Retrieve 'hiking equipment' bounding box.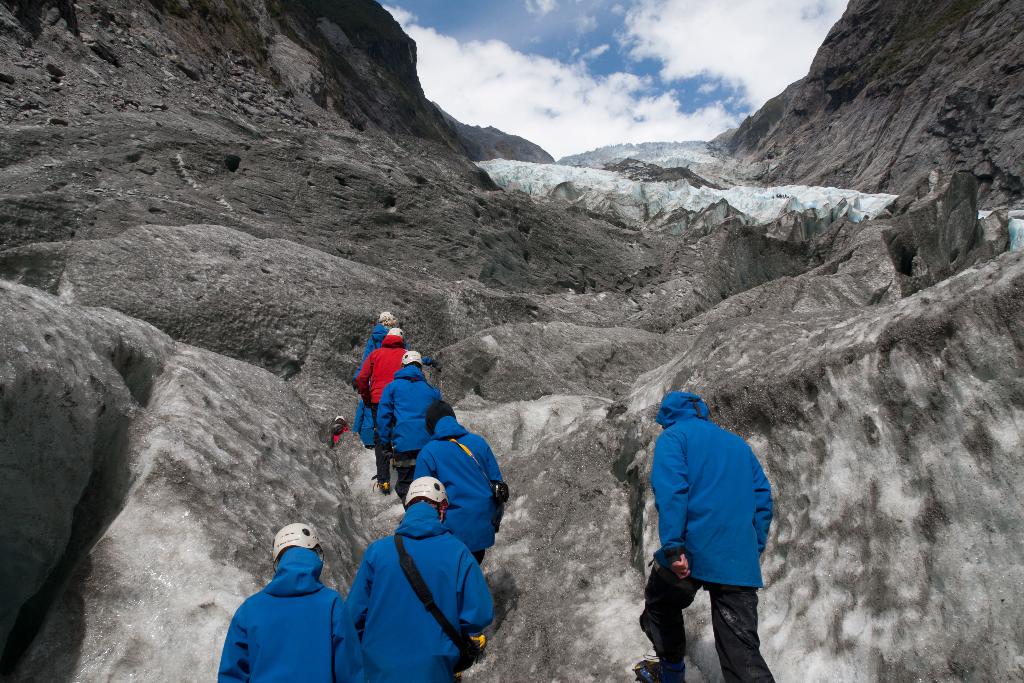
Bounding box: region(270, 518, 326, 570).
